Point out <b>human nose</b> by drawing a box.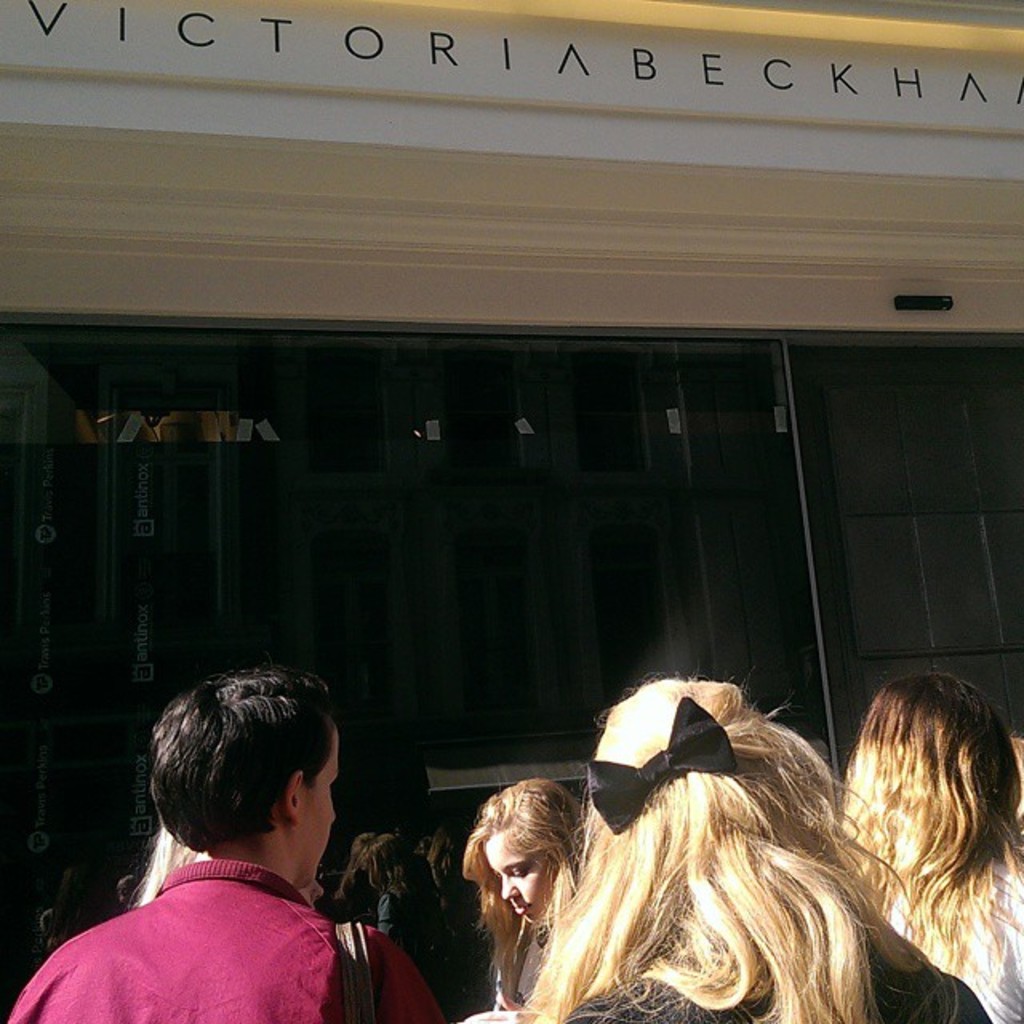
504:878:520:898.
